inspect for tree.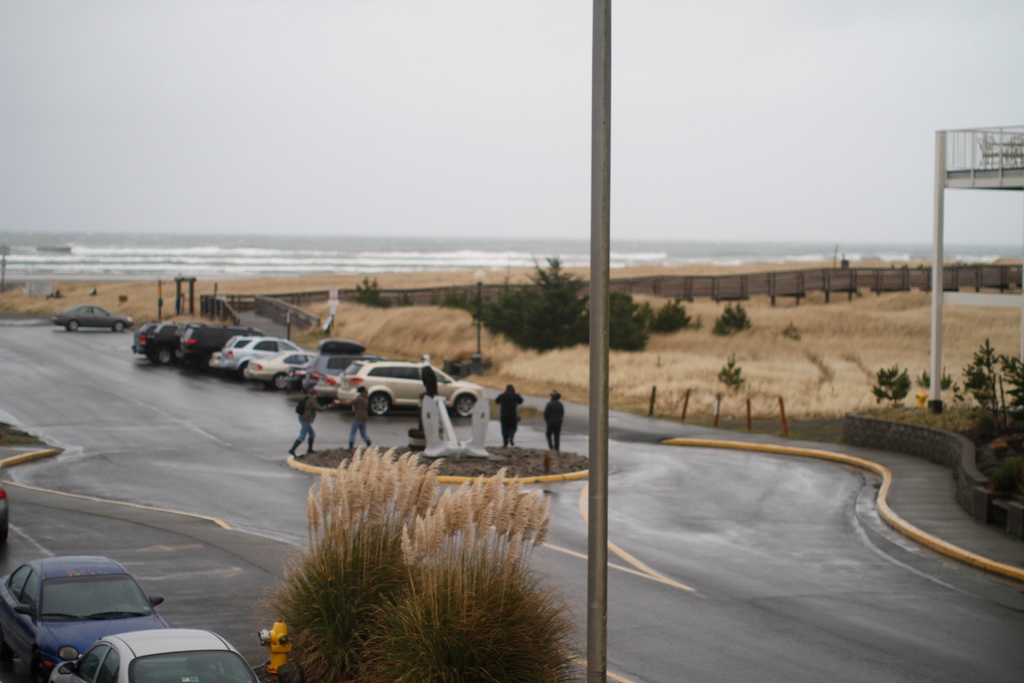
Inspection: [346, 274, 403, 306].
